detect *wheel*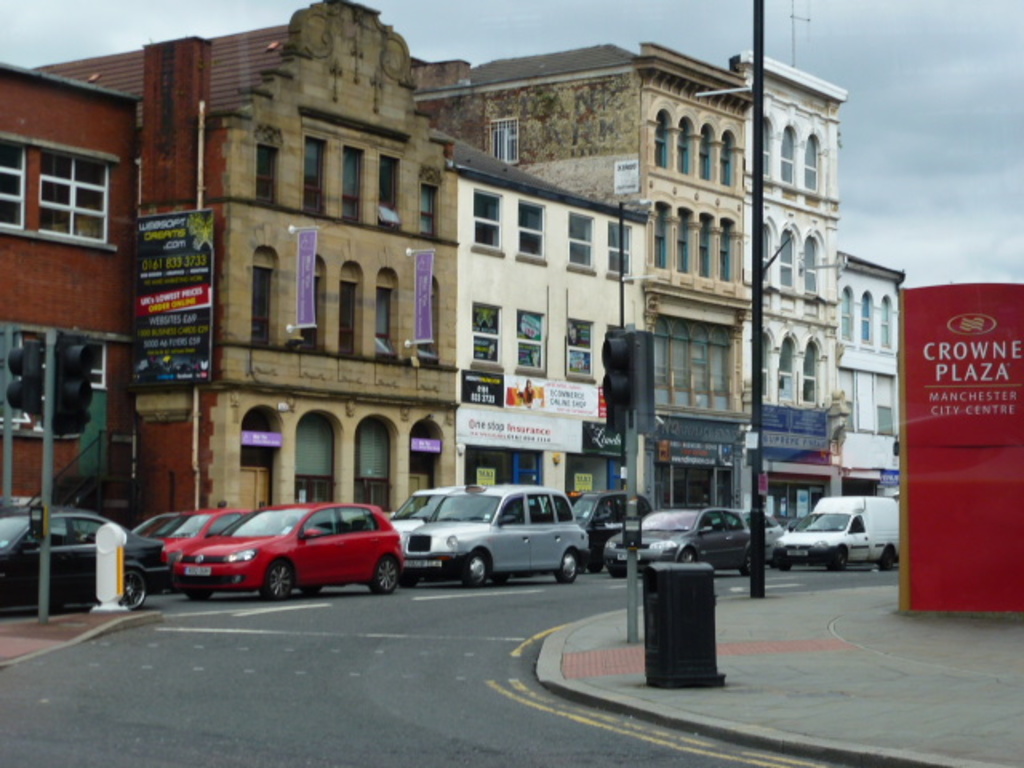
(456,552,493,590)
